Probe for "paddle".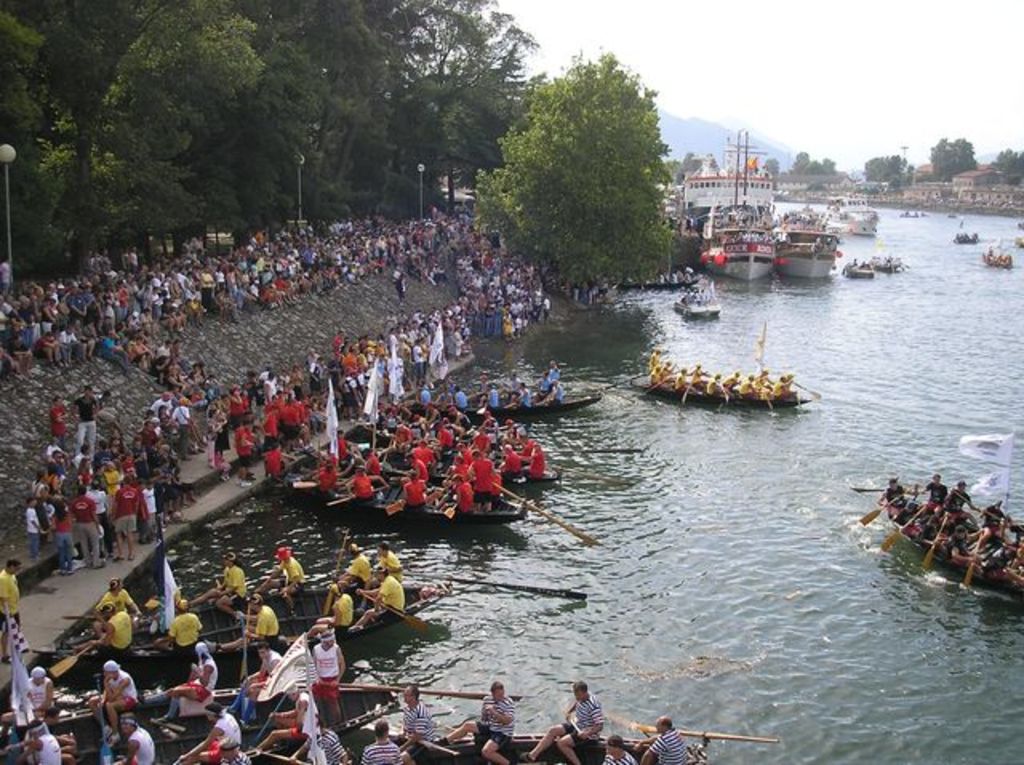
Probe result: (x1=600, y1=373, x2=650, y2=392).
